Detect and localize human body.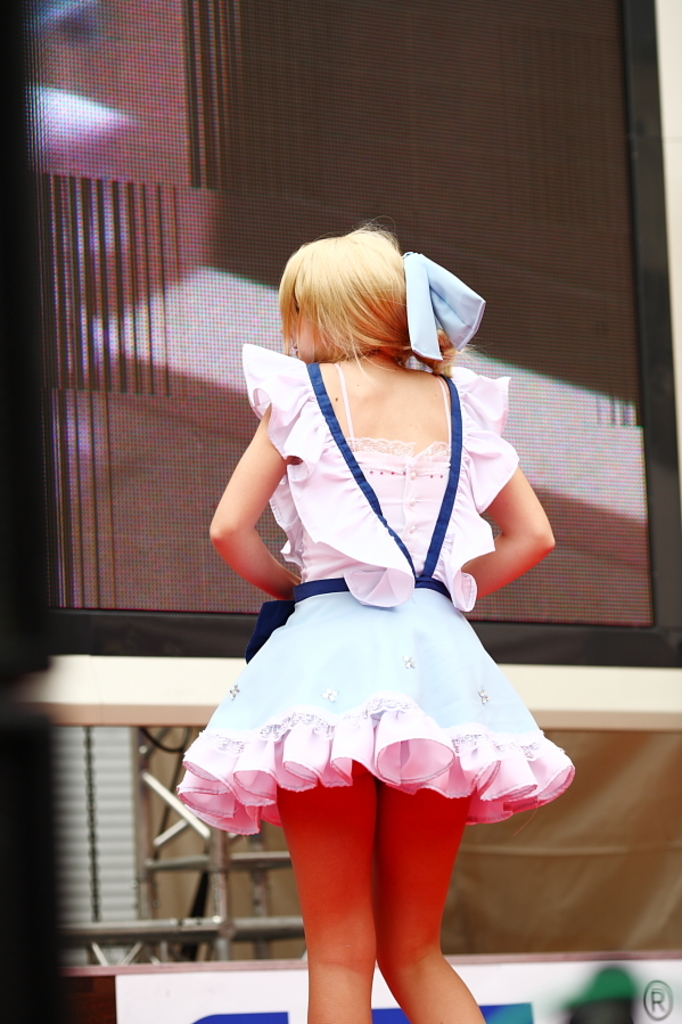
Localized at detection(165, 175, 583, 1017).
